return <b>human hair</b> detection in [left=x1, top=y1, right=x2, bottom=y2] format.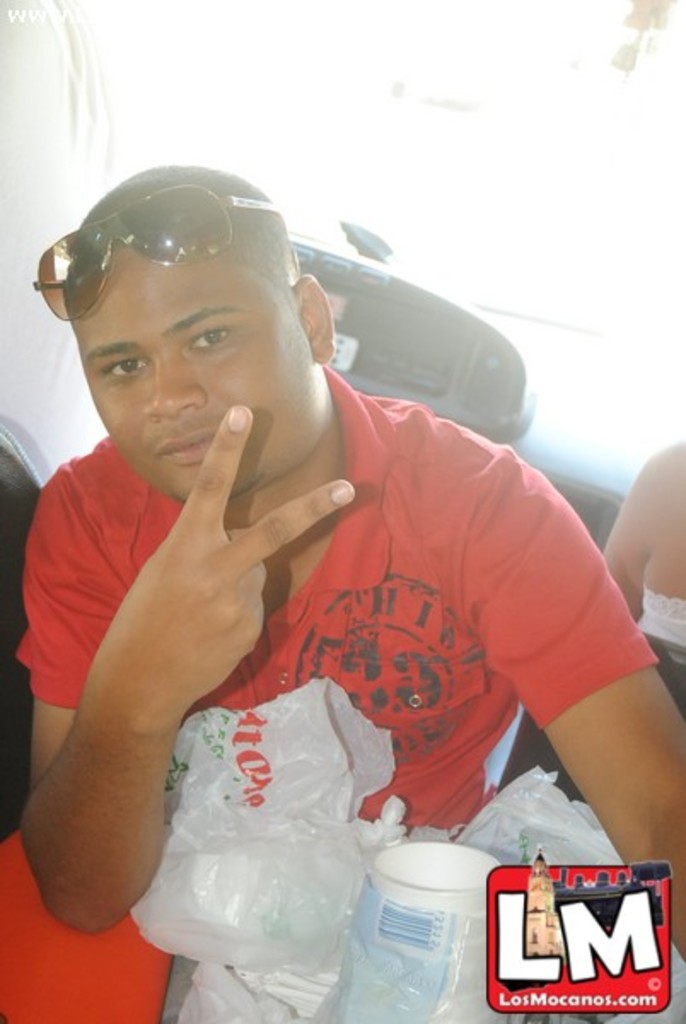
[left=77, top=160, right=312, bottom=294].
